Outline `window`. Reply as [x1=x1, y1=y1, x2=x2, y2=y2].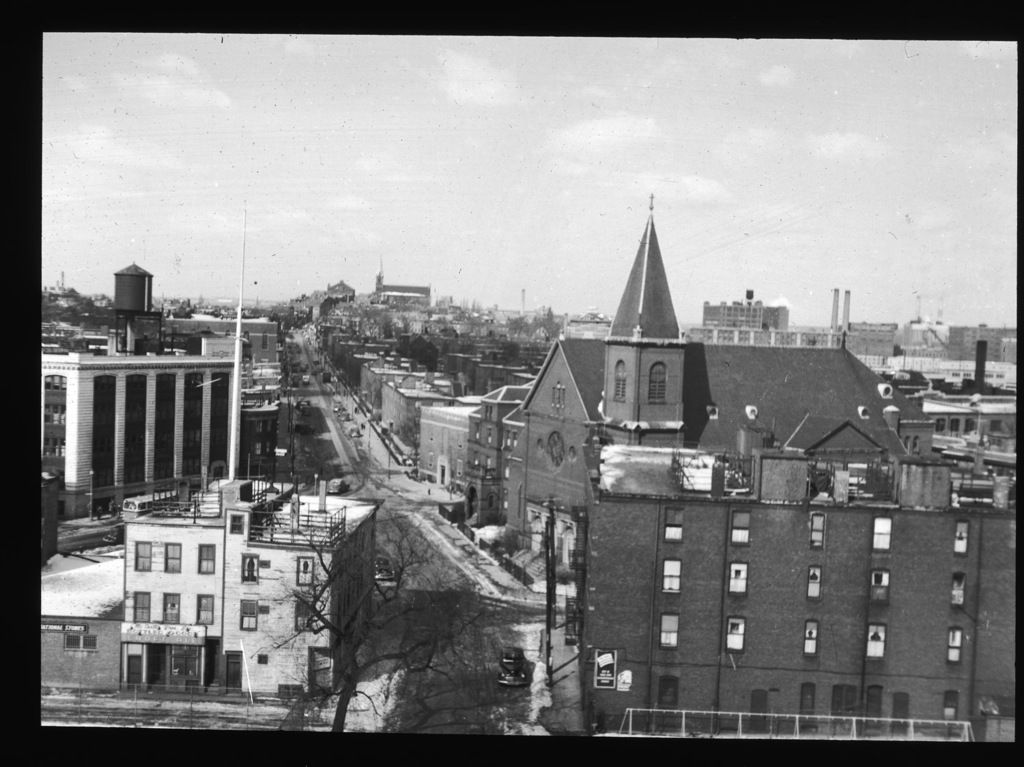
[x1=953, y1=574, x2=967, y2=606].
